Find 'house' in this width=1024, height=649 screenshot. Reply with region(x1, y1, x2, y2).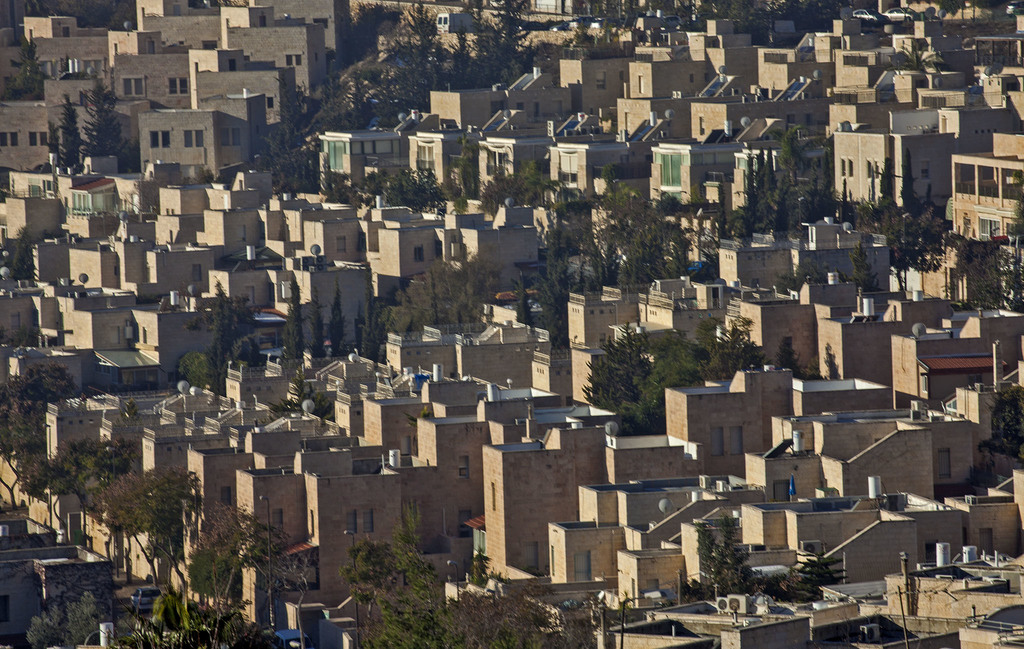
region(577, 477, 627, 522).
